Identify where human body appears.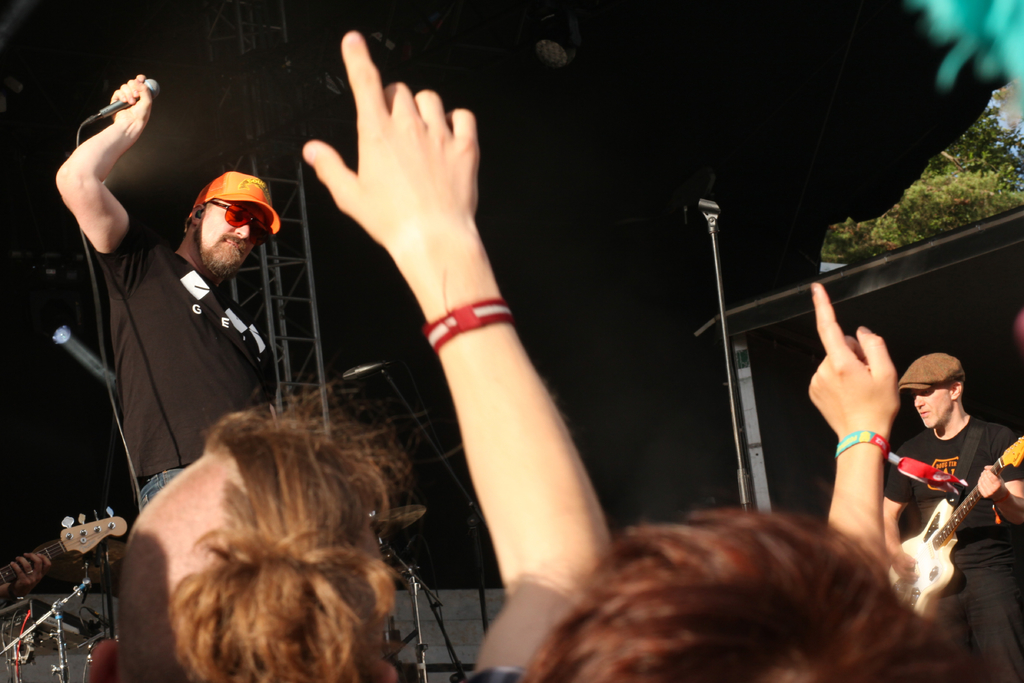
Appears at box(0, 554, 50, 599).
